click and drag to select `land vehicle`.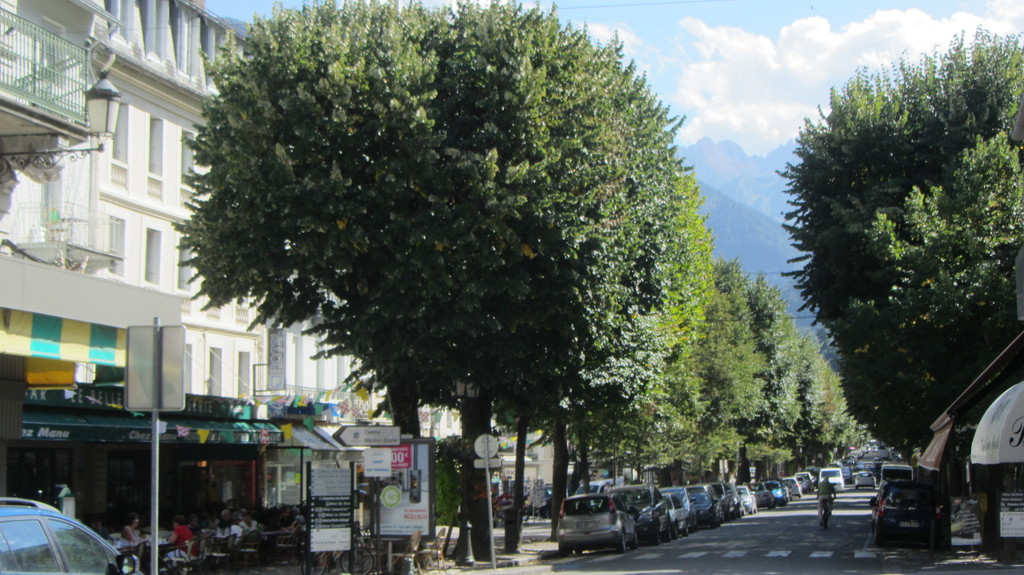
Selection: box=[0, 500, 120, 574].
